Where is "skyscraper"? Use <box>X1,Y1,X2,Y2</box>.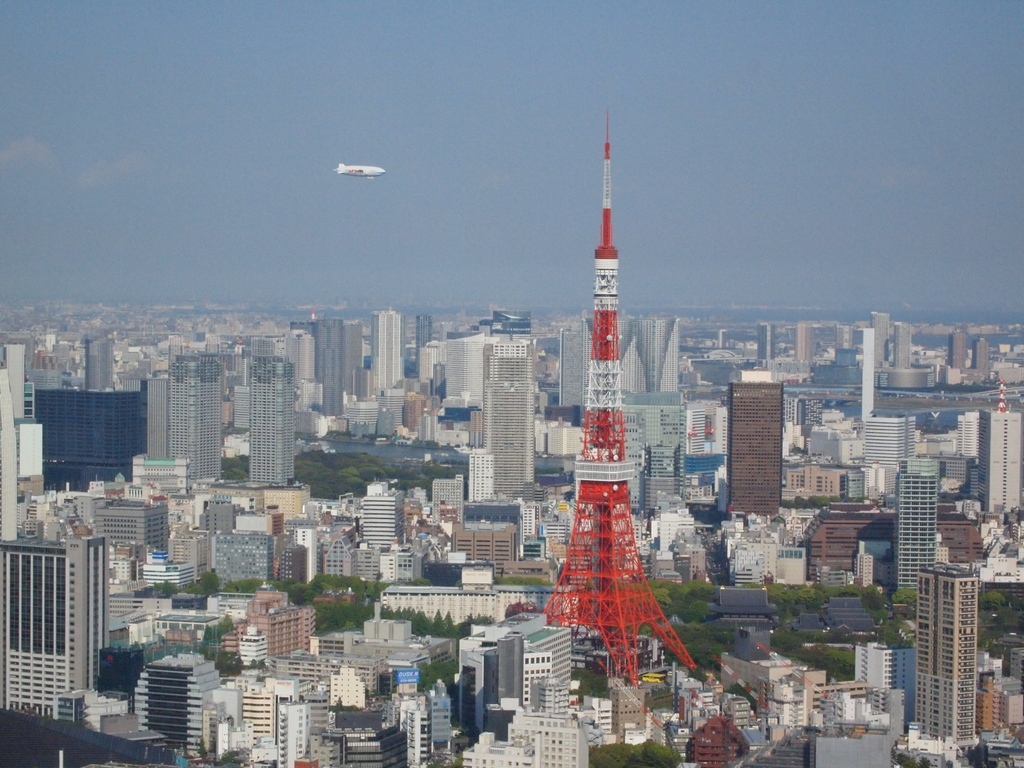
<box>762,324,793,364</box>.
